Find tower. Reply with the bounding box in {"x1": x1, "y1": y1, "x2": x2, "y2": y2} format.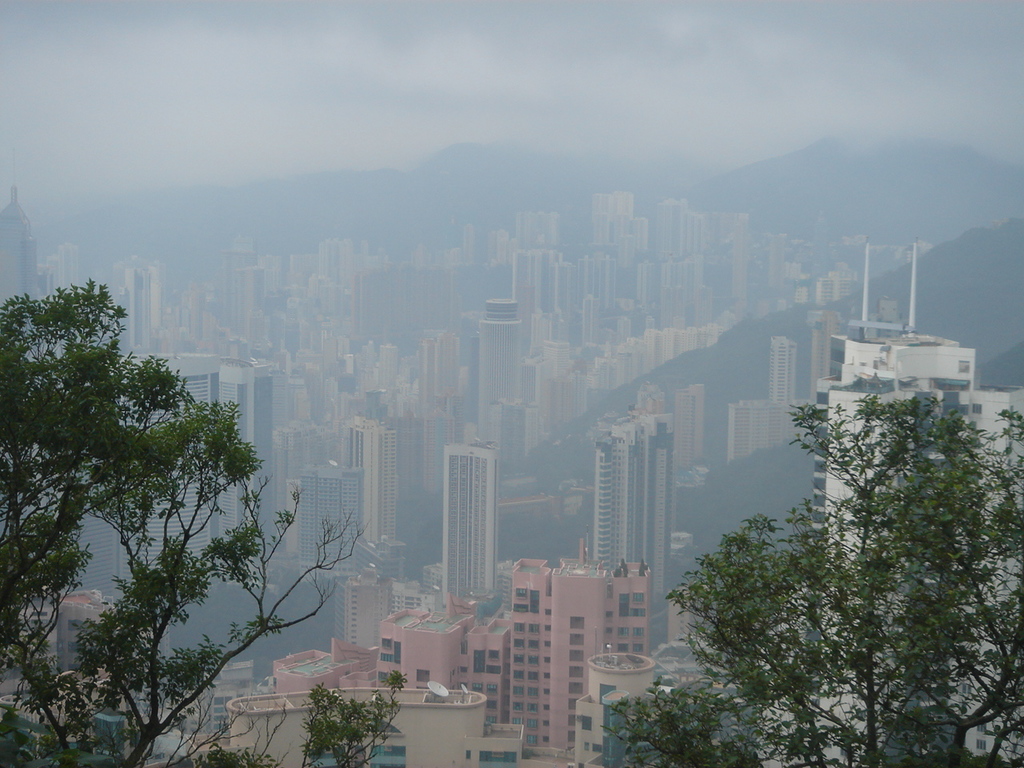
{"x1": 0, "y1": 150, "x2": 38, "y2": 313}.
